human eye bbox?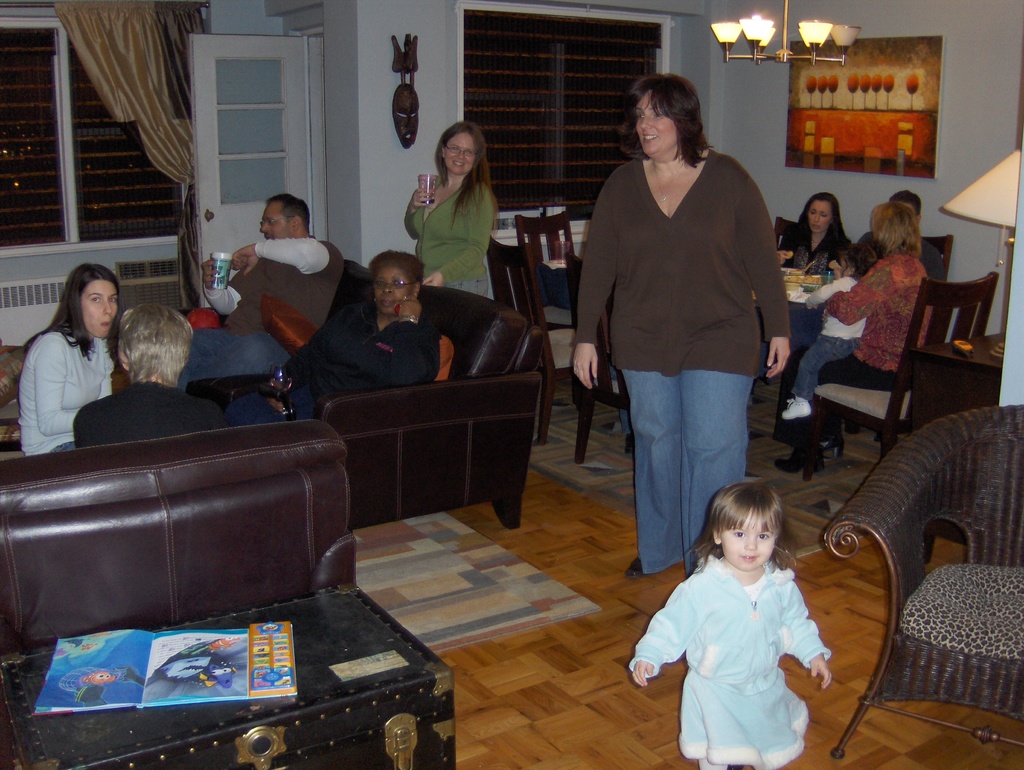
{"x1": 756, "y1": 531, "x2": 768, "y2": 541}
